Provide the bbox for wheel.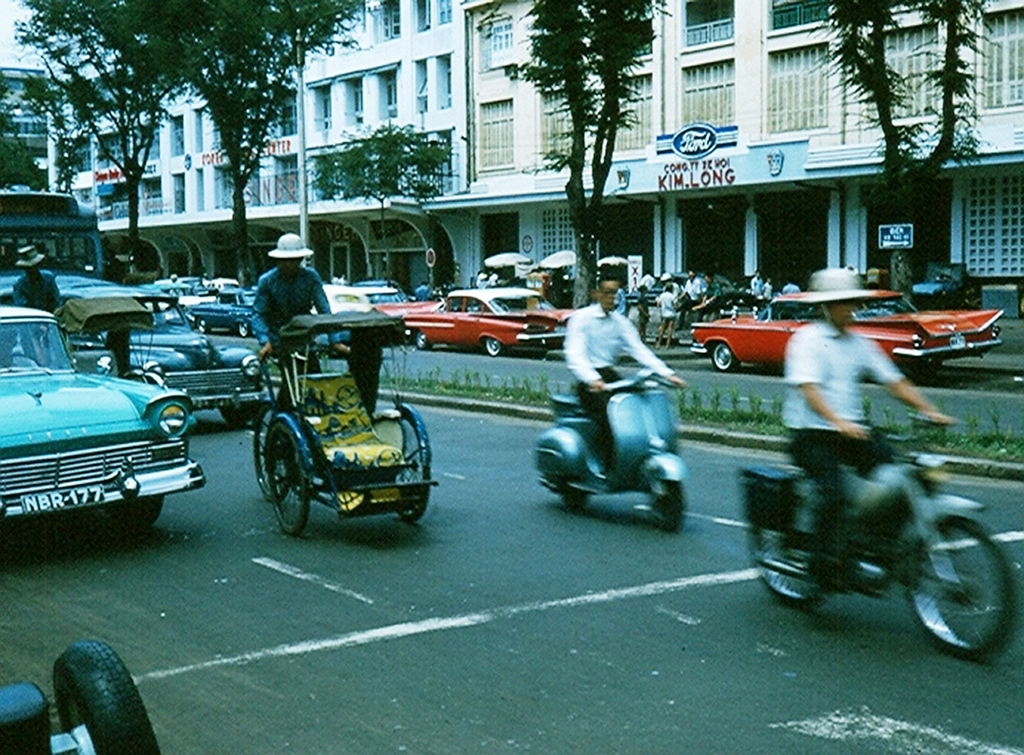
[266,422,309,534].
